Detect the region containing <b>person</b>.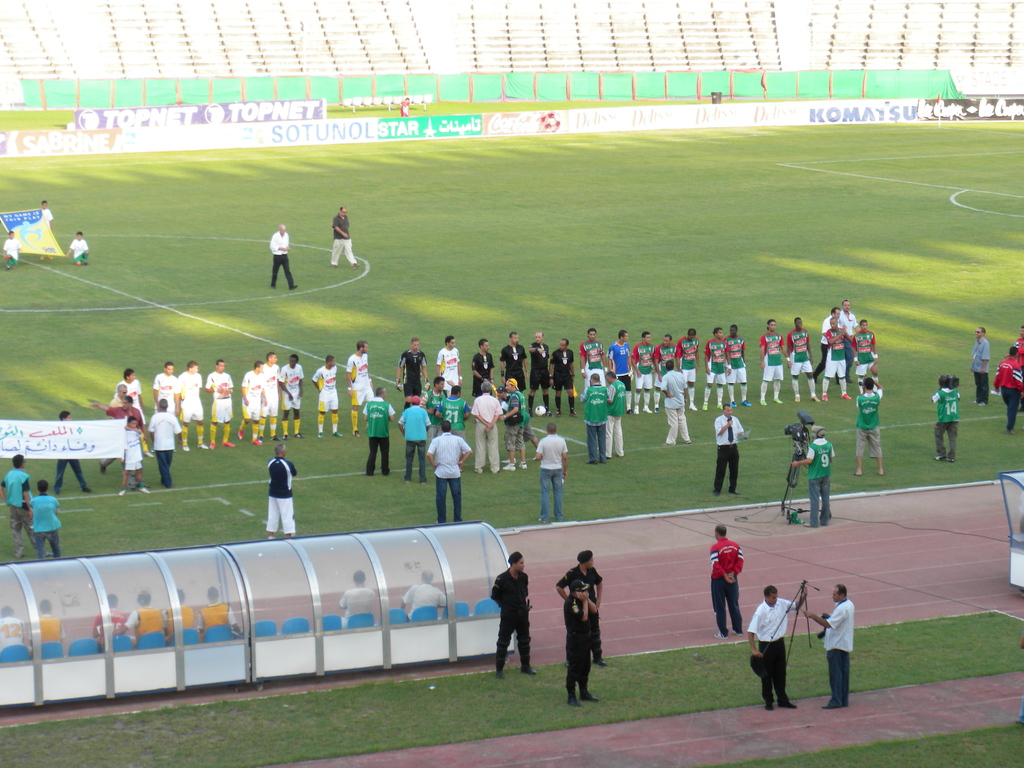
<box>0,602,30,657</box>.
